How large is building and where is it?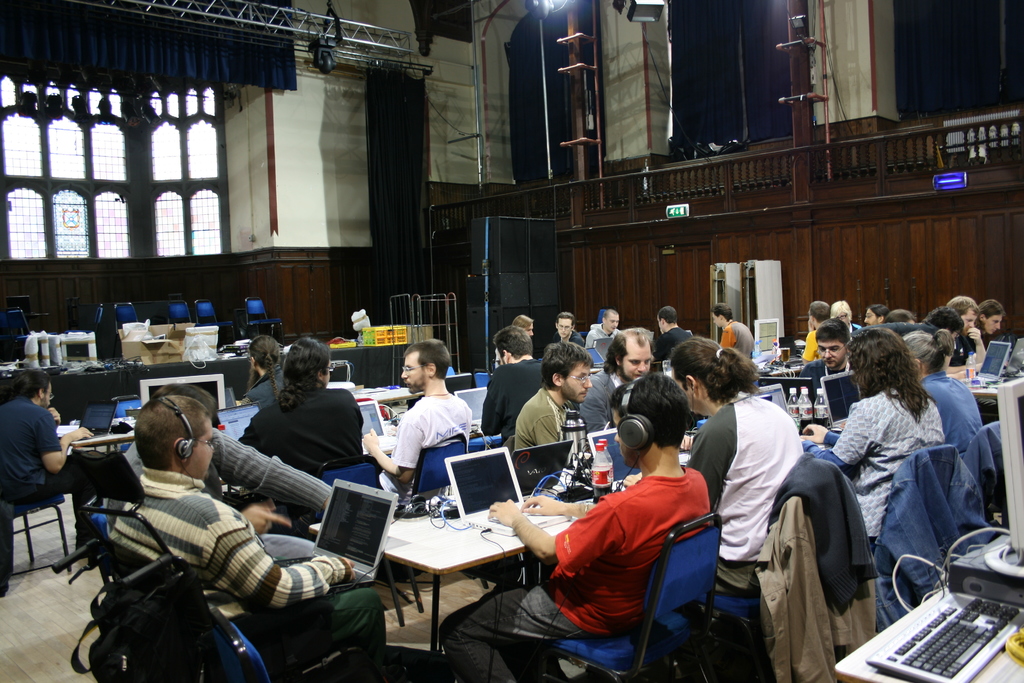
Bounding box: l=6, t=0, r=1023, b=682.
